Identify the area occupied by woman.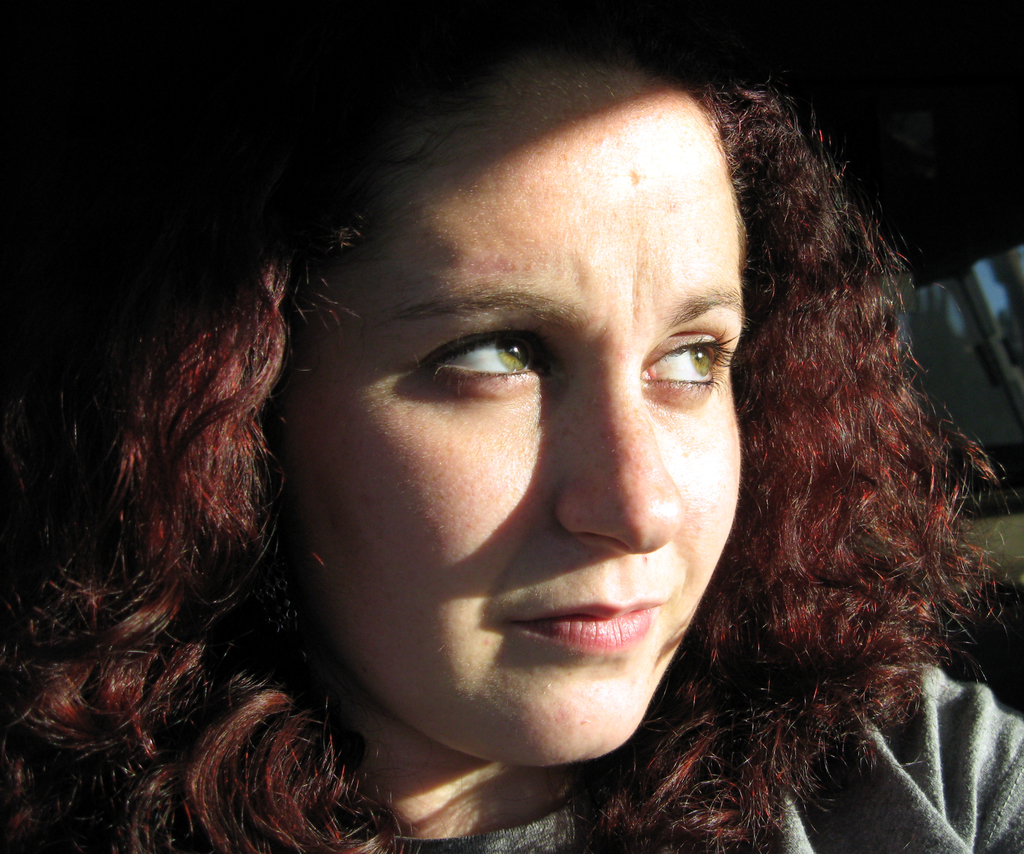
Area: l=0, t=0, r=1023, b=853.
